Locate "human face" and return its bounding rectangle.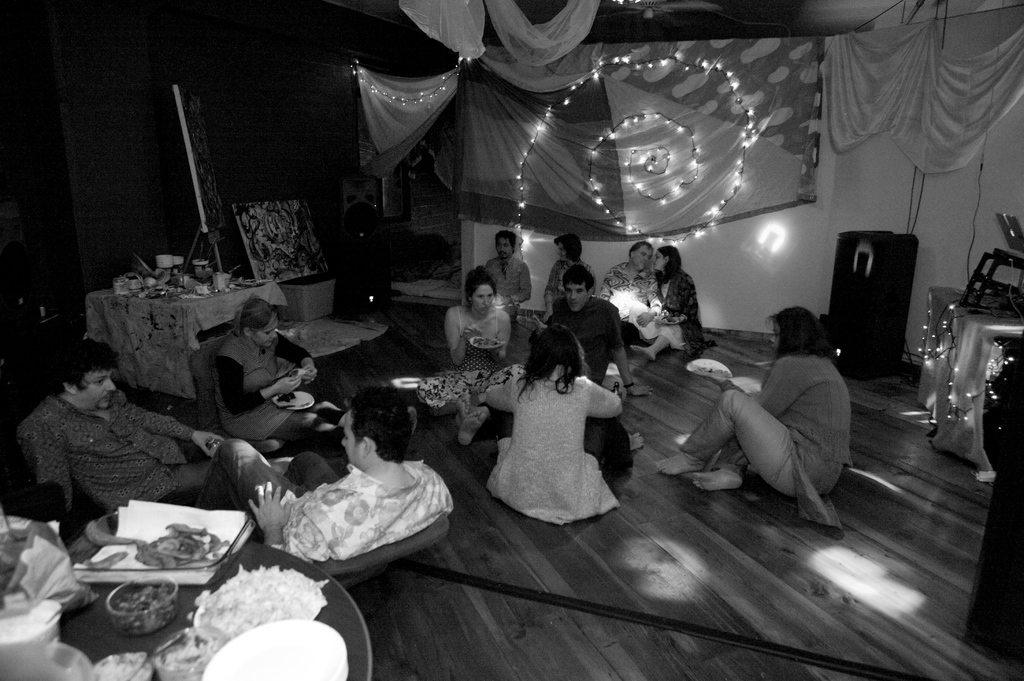
BBox(81, 372, 116, 412).
